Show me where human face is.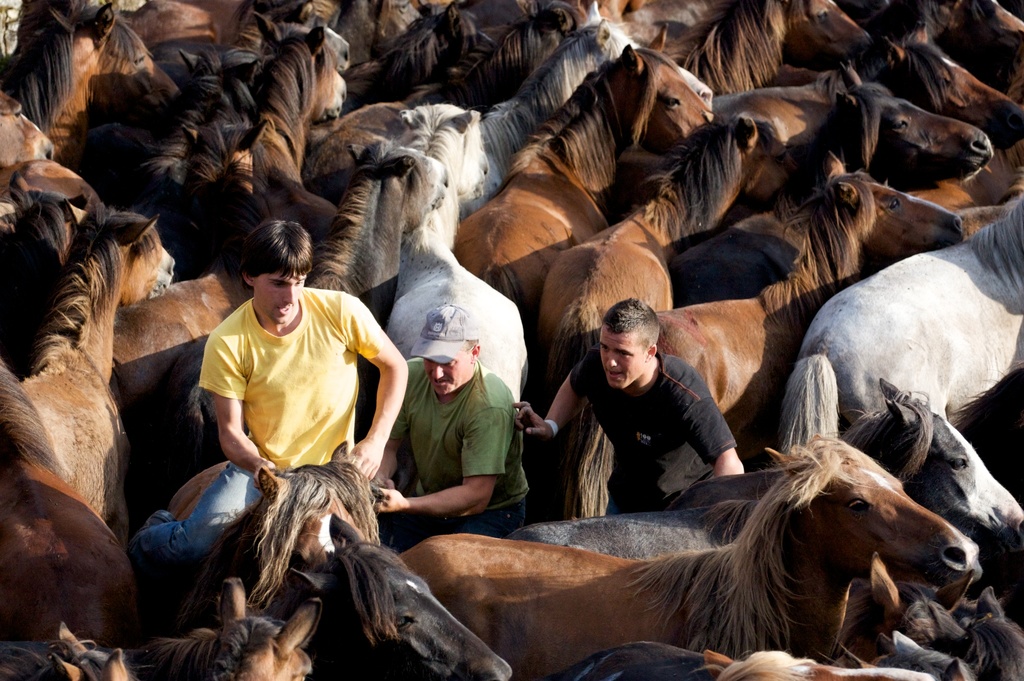
human face is at <box>598,339,646,386</box>.
